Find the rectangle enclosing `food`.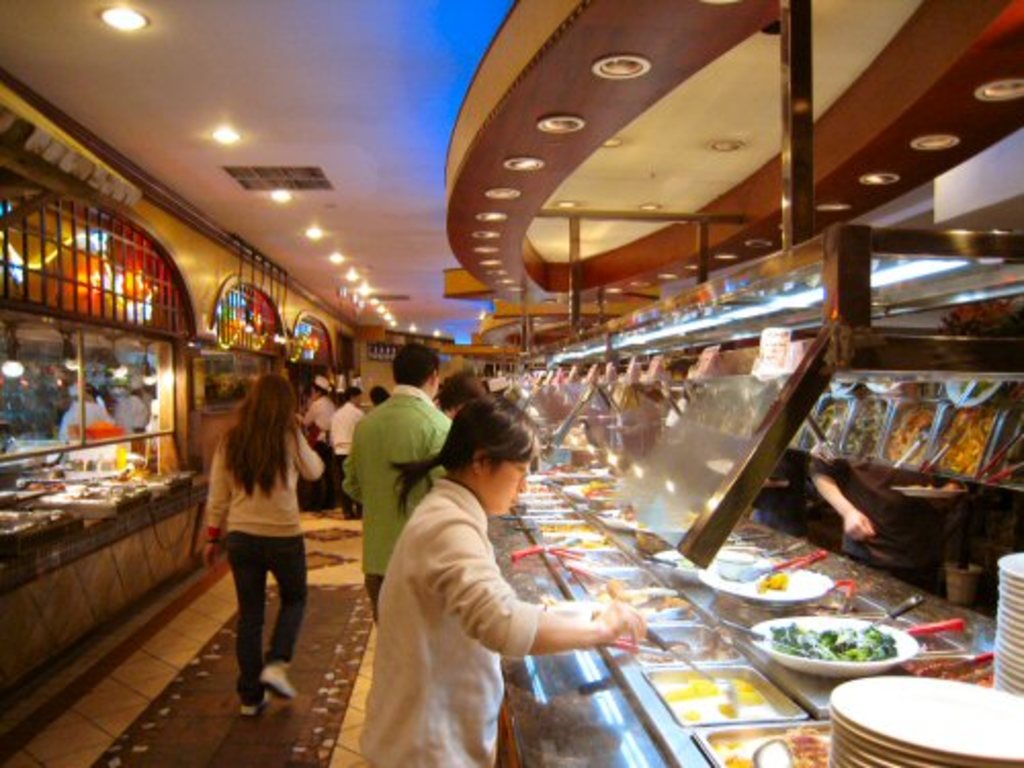
782:623:901:686.
